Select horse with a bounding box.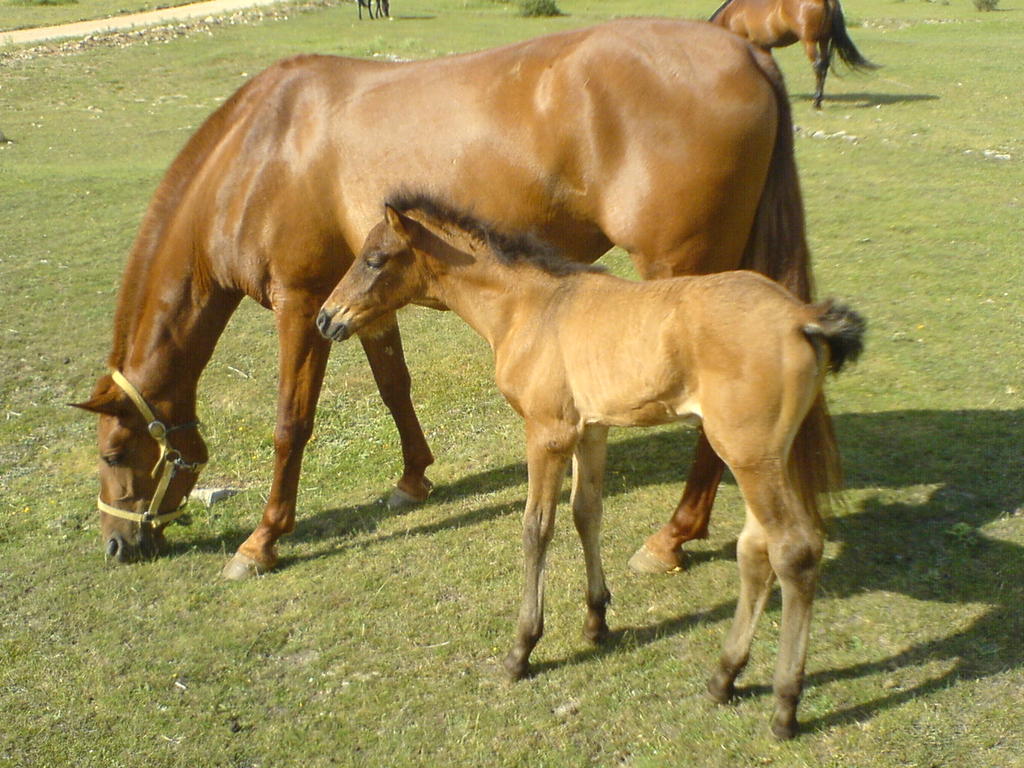
{"x1": 707, "y1": 1, "x2": 879, "y2": 111}.
